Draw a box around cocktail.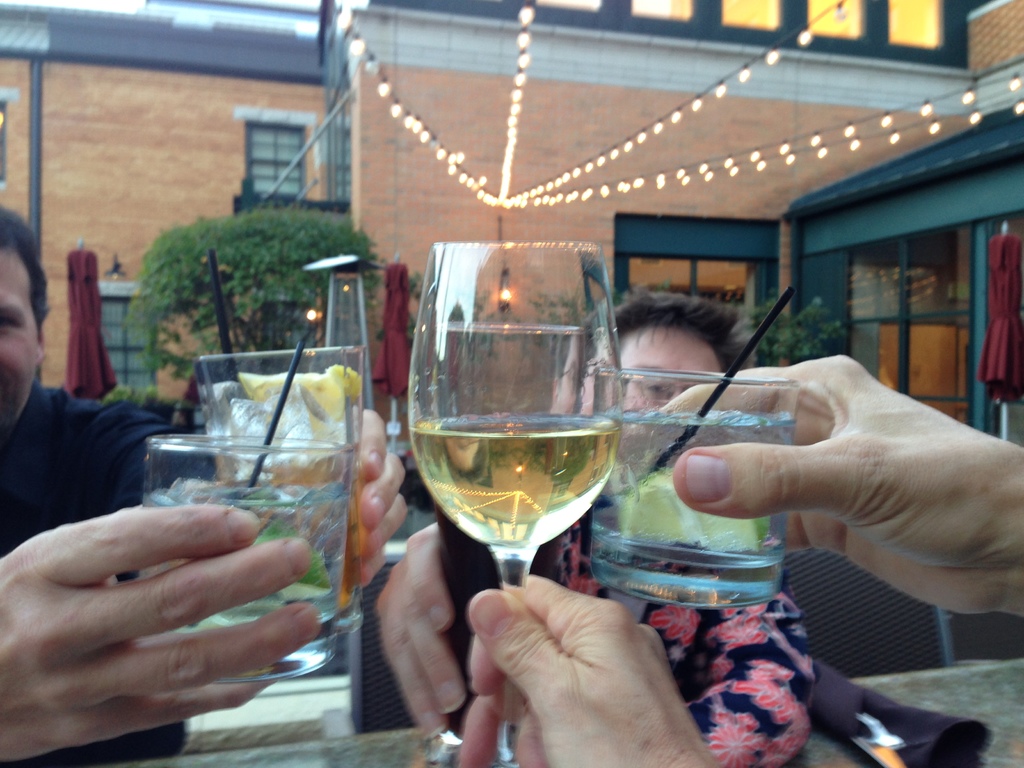
crop(408, 243, 625, 767).
